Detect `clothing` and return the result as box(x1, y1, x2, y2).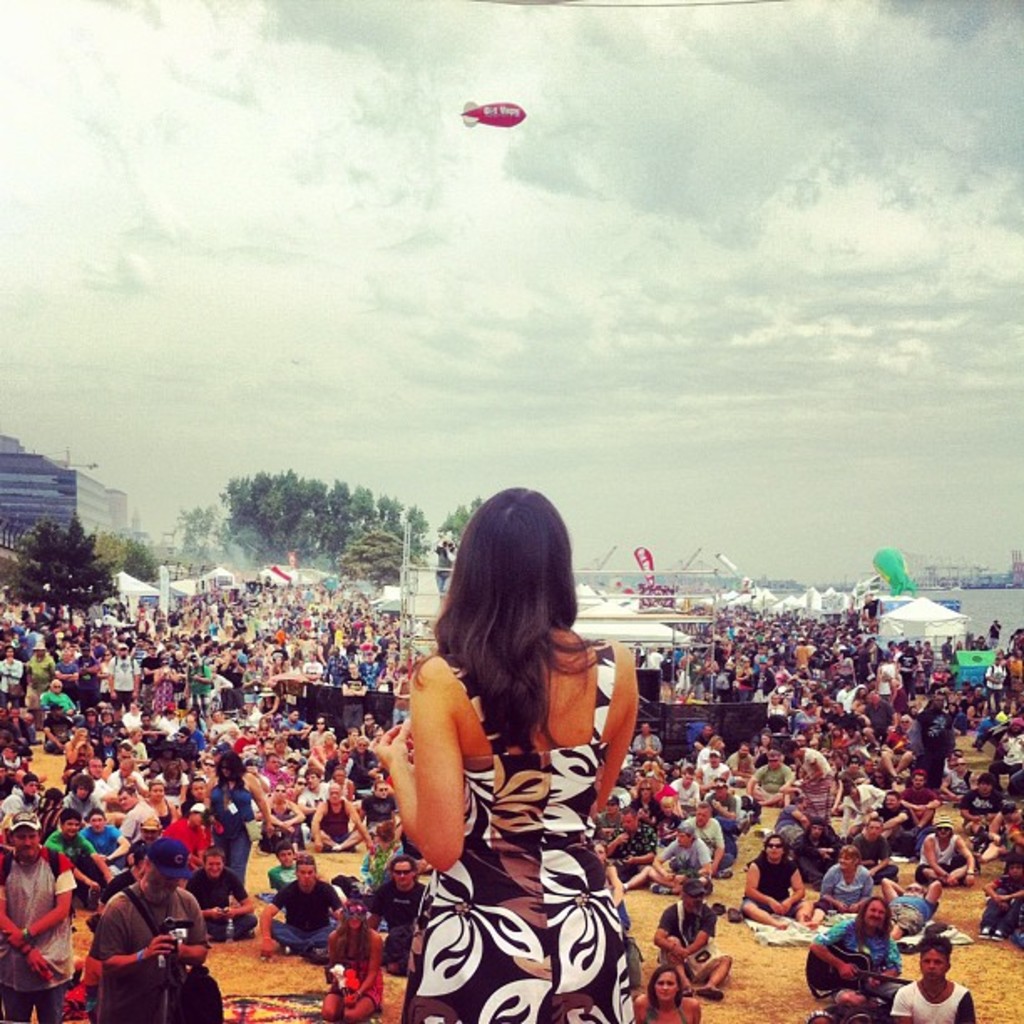
box(905, 778, 925, 815).
